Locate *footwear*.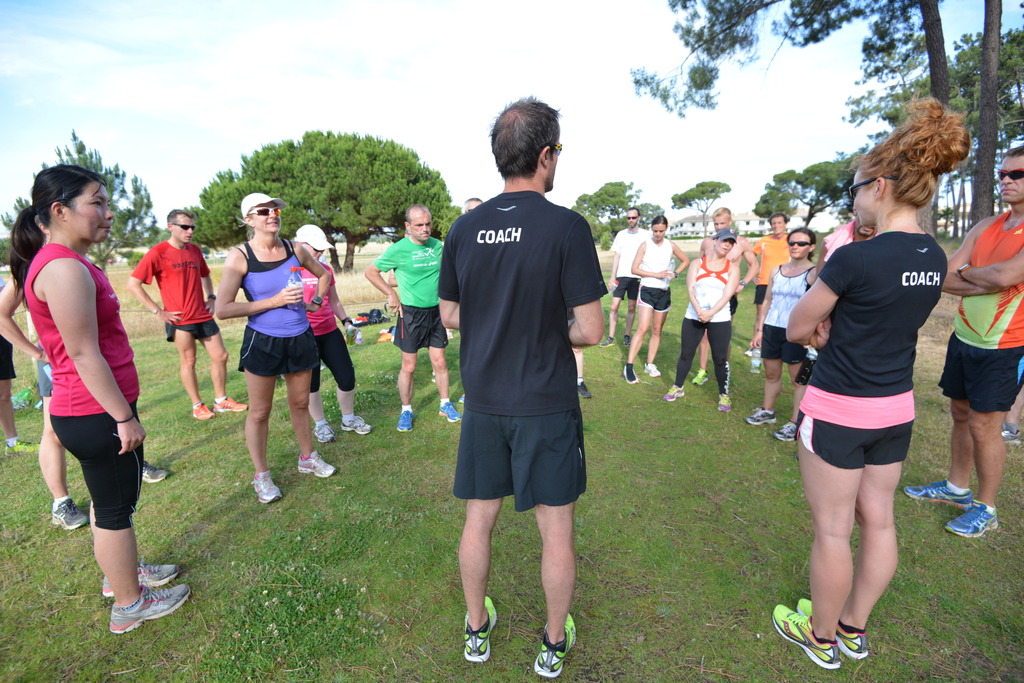
Bounding box: <region>457, 391, 467, 407</region>.
